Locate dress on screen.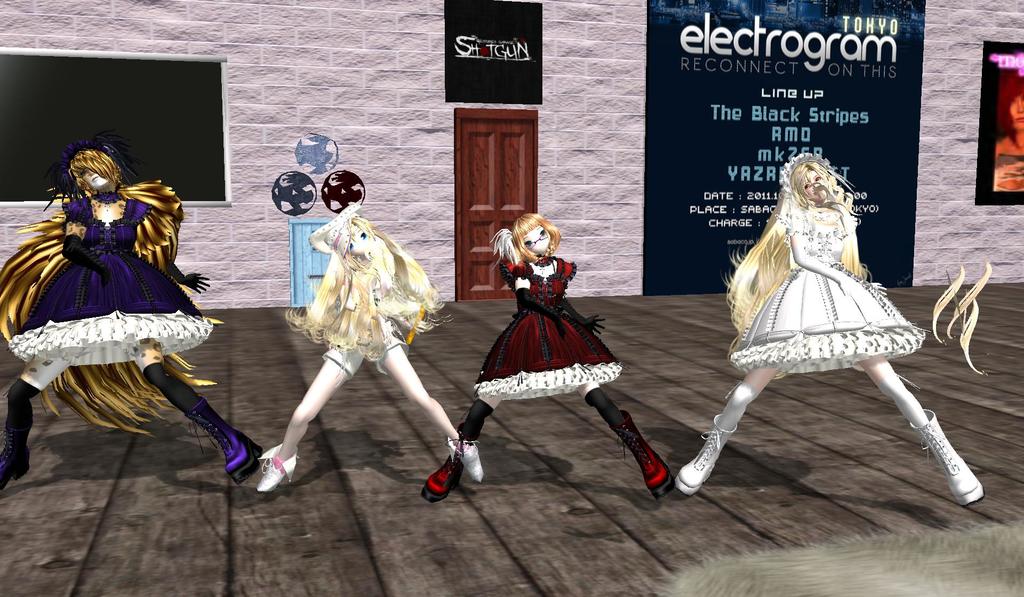
On screen at 729/202/927/374.
